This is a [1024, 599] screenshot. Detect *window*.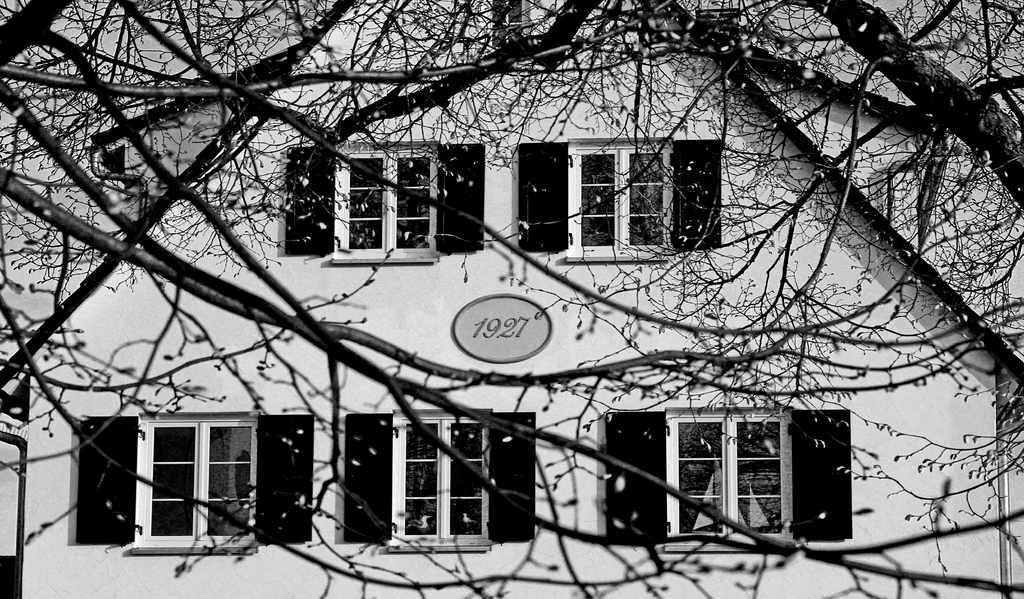
[x1=606, y1=402, x2=858, y2=553].
